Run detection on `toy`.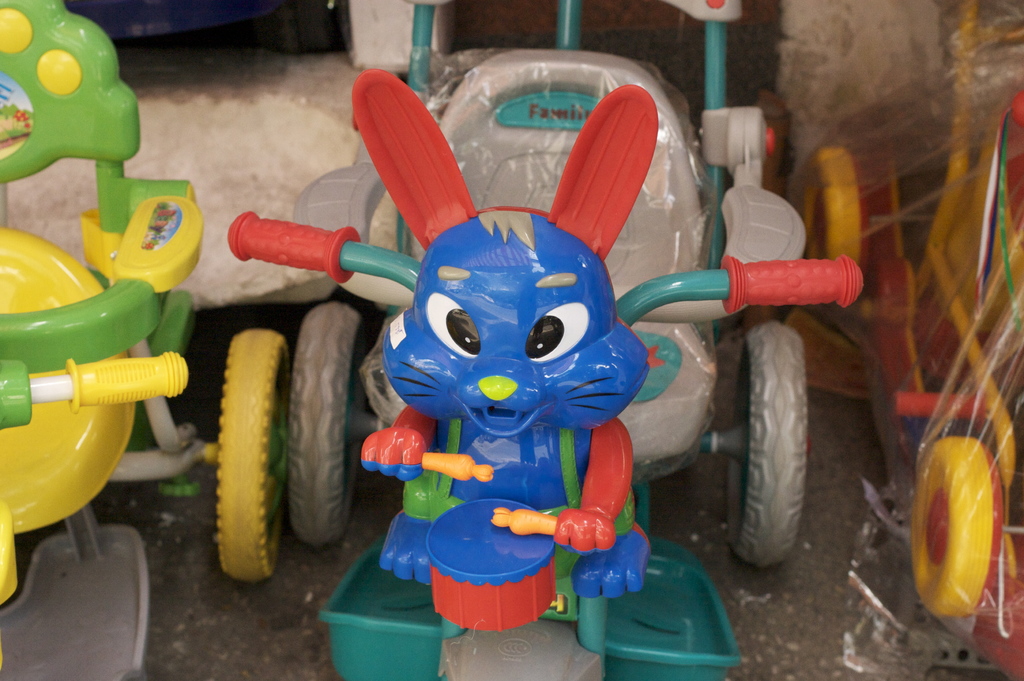
Result: BBox(0, 0, 203, 602).
